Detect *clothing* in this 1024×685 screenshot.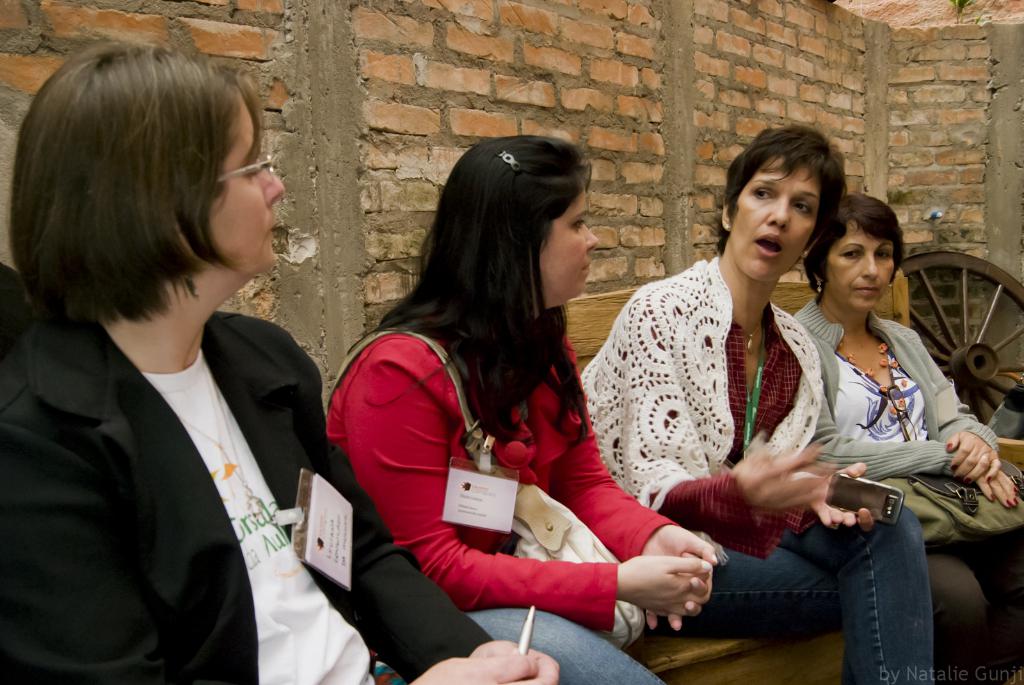
Detection: pyautogui.locateOnScreen(789, 298, 1023, 684).
